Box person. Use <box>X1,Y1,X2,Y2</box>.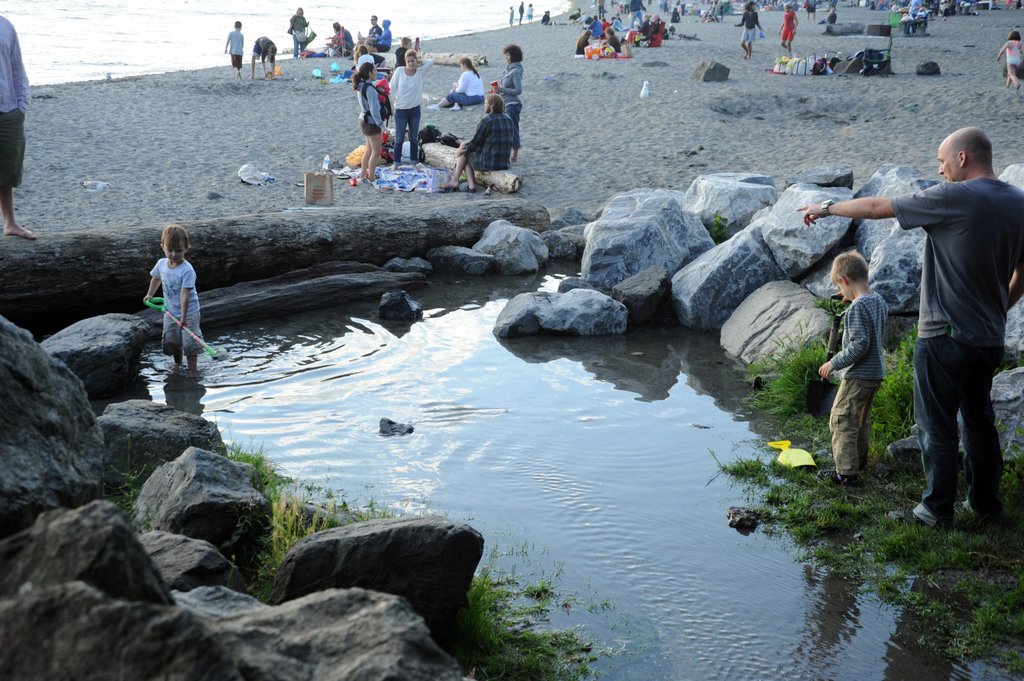
<box>900,0,920,33</box>.
